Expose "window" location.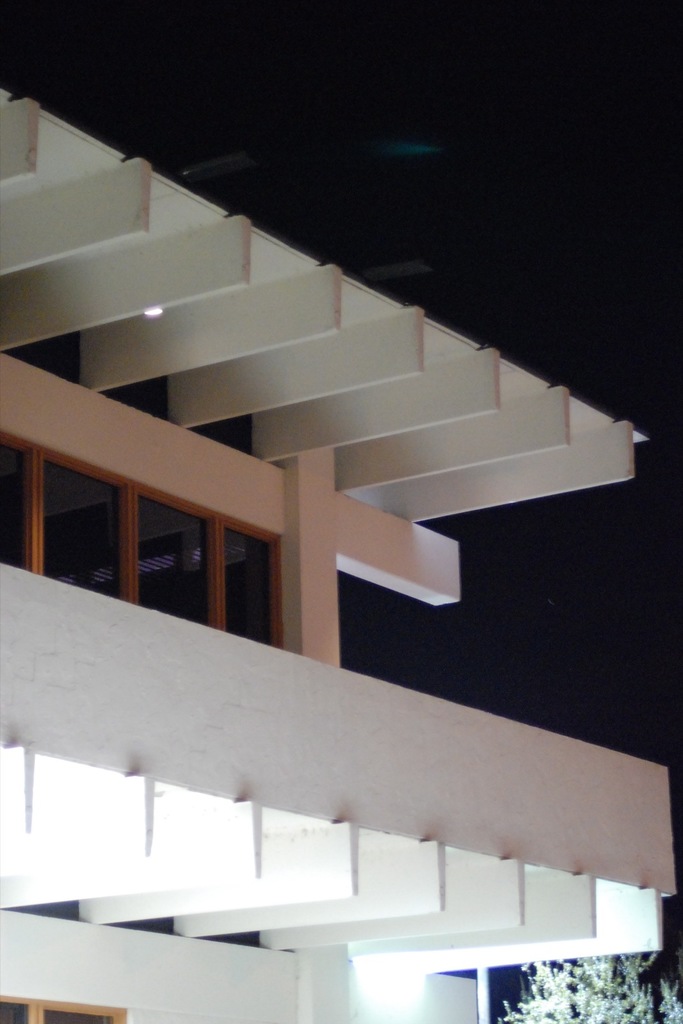
Exposed at 131, 478, 218, 632.
